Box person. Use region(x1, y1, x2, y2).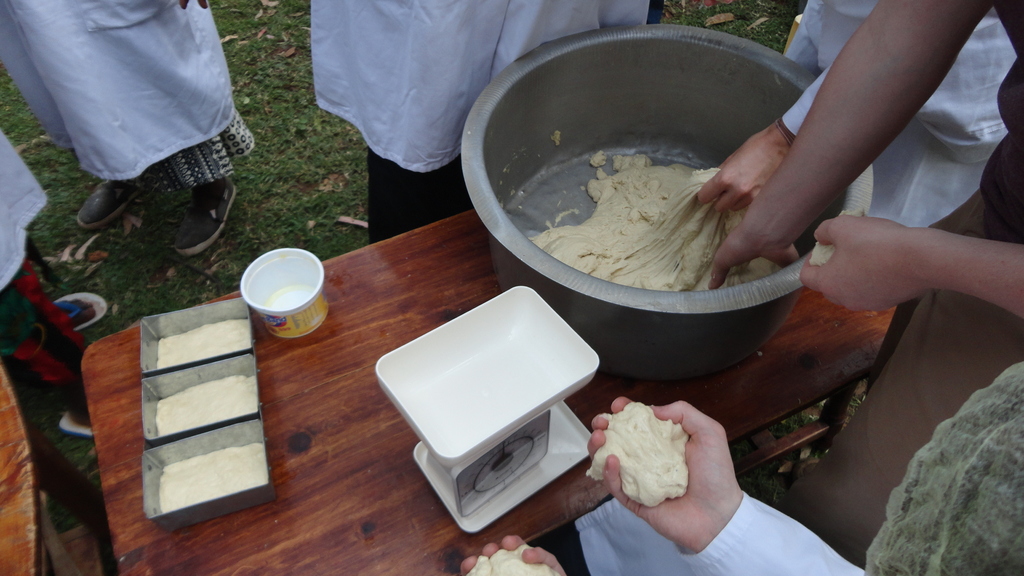
region(310, 0, 669, 246).
